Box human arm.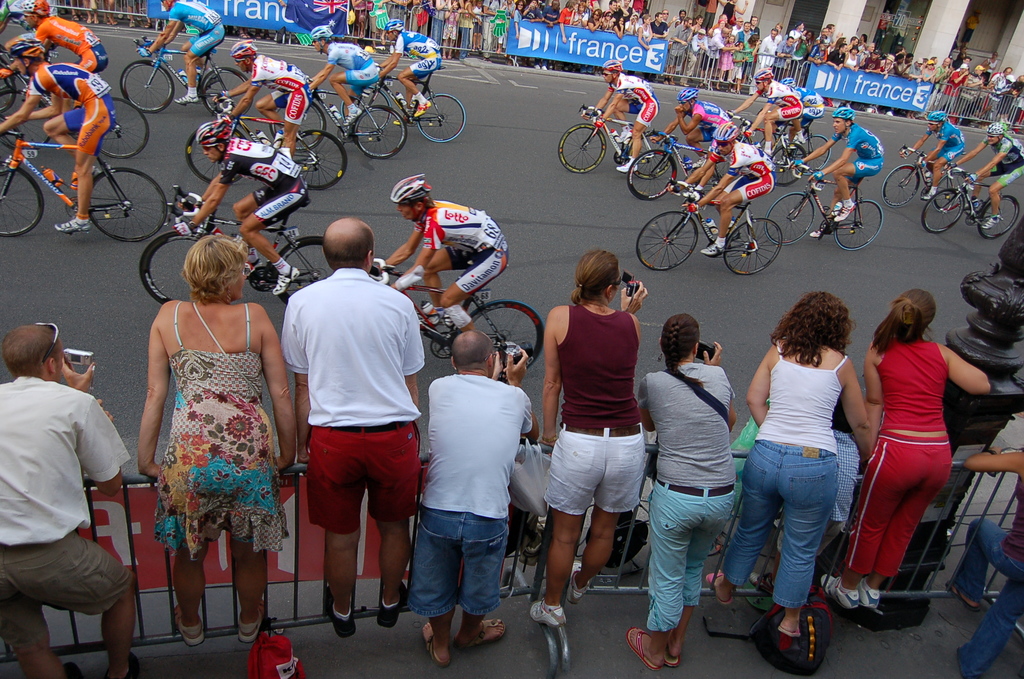
[left=961, top=443, right=1023, bottom=474].
